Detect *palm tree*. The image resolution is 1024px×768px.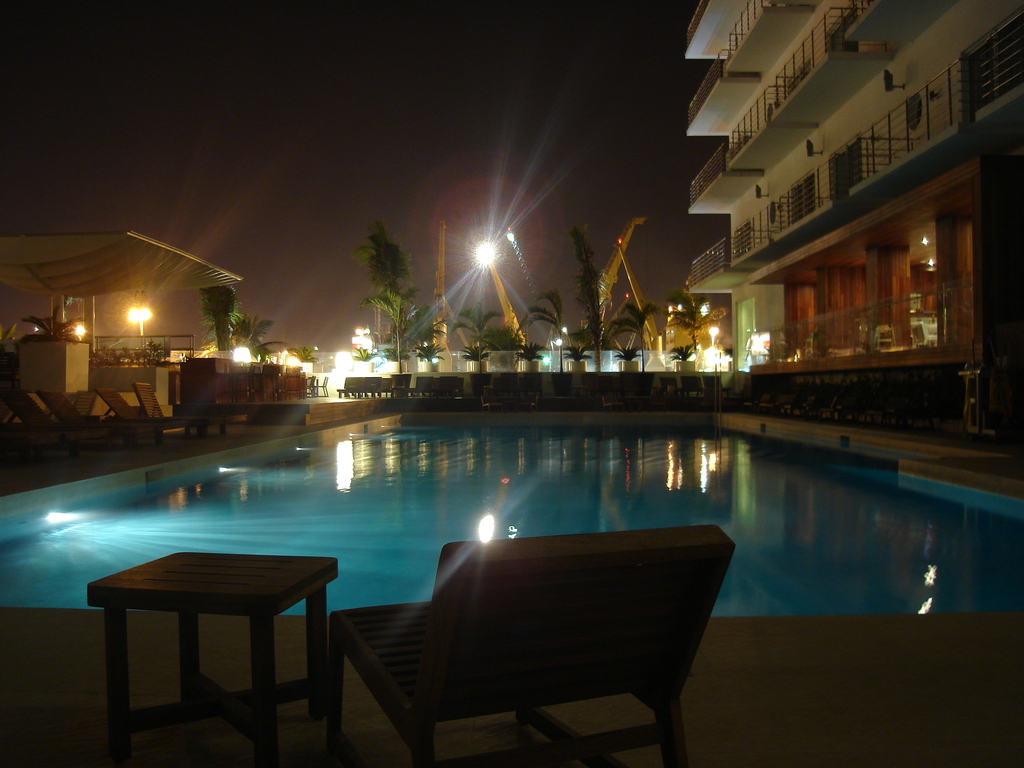
bbox(611, 302, 660, 377).
